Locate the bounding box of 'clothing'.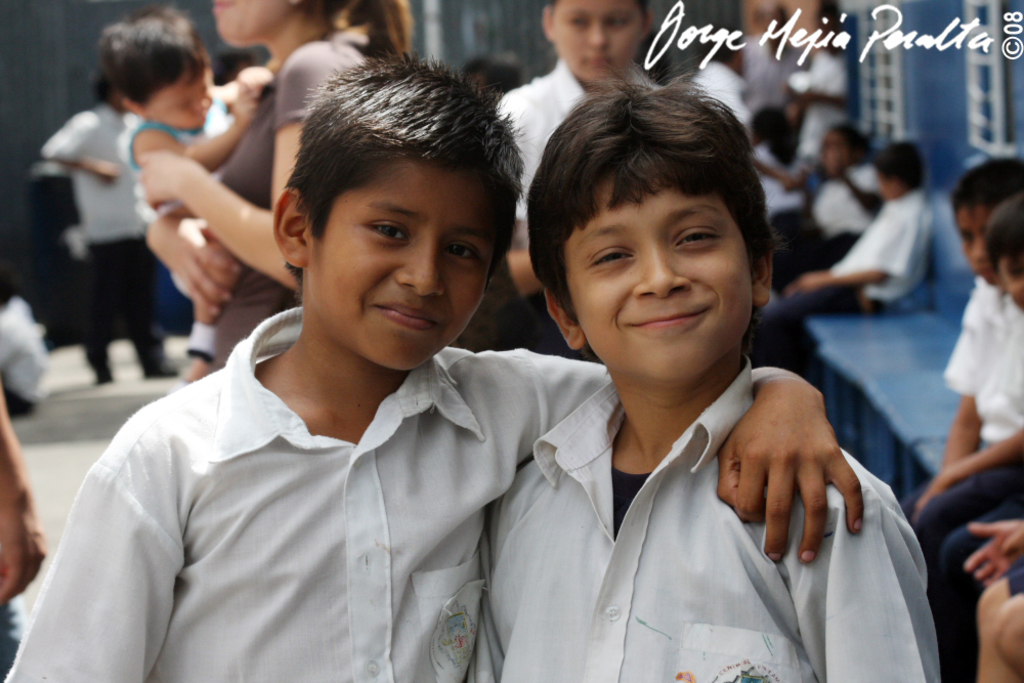
Bounding box: box=[909, 275, 1023, 637].
